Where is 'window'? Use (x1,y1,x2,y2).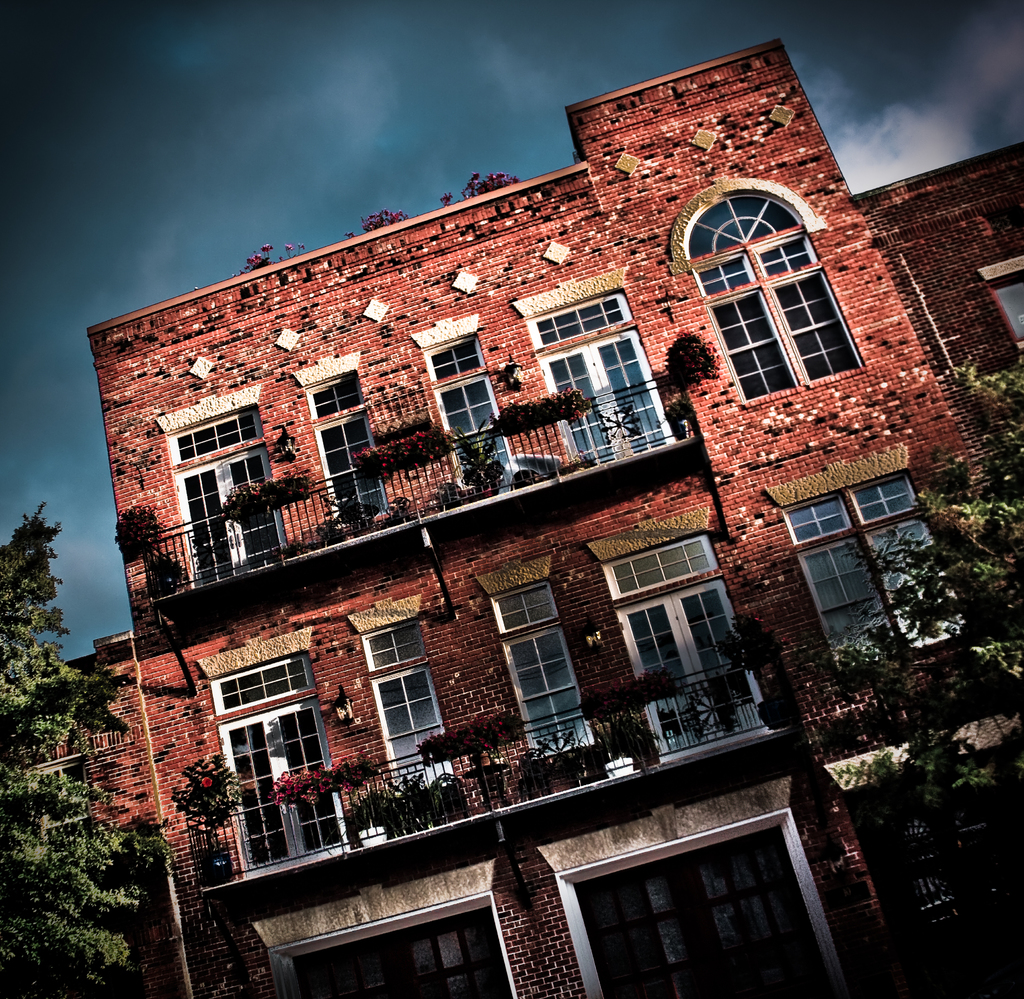
(693,198,854,406).
